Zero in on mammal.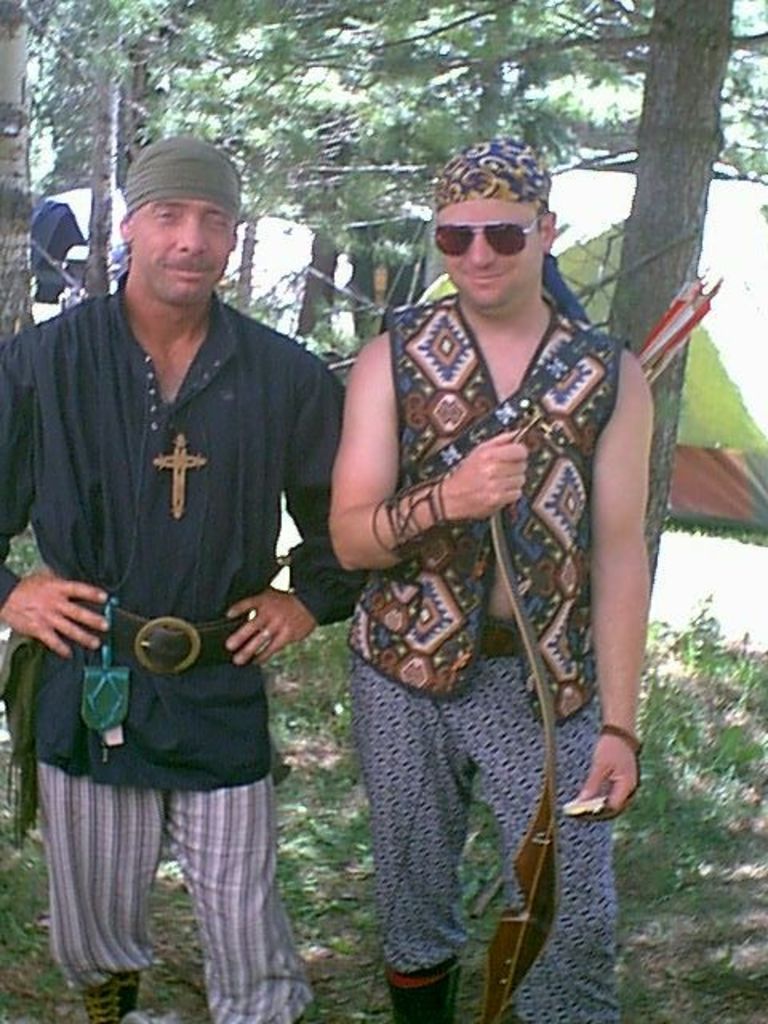
Zeroed in: box(333, 142, 651, 1022).
